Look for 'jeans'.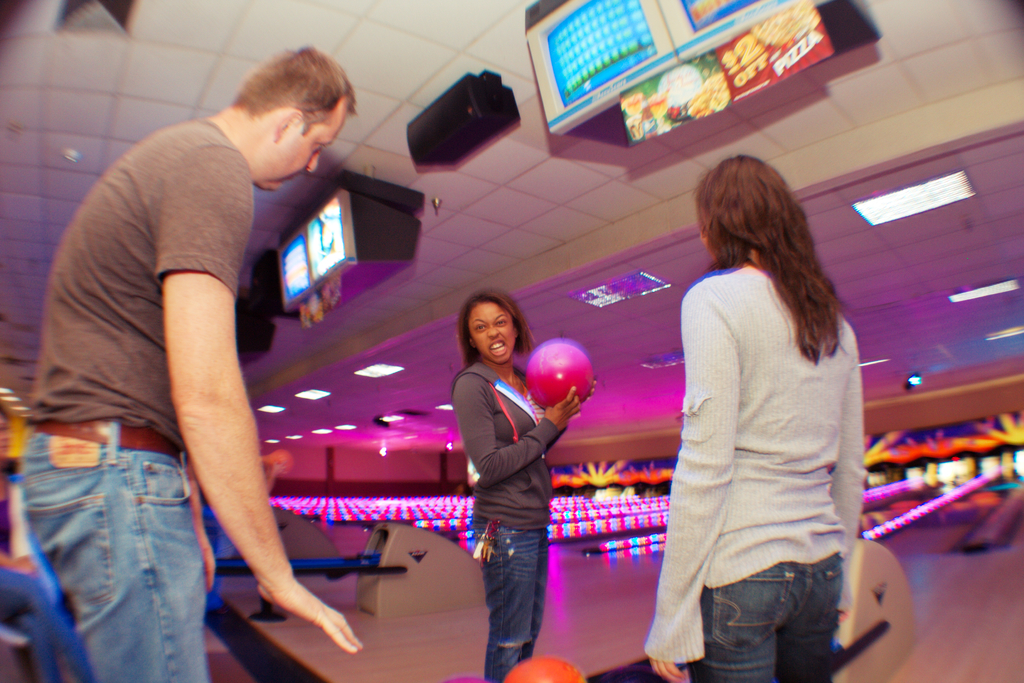
Found: crop(476, 522, 546, 682).
